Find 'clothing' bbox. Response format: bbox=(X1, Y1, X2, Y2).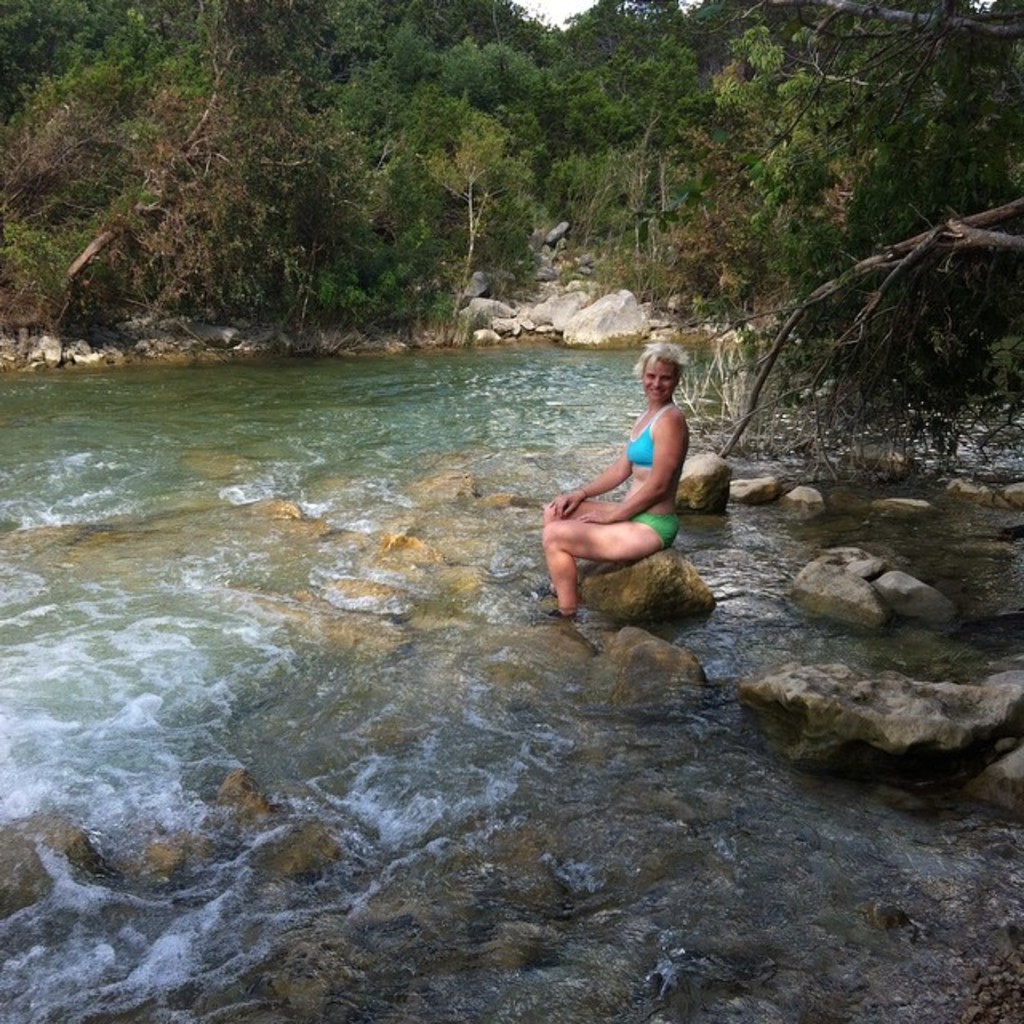
bbox=(598, 370, 701, 534).
